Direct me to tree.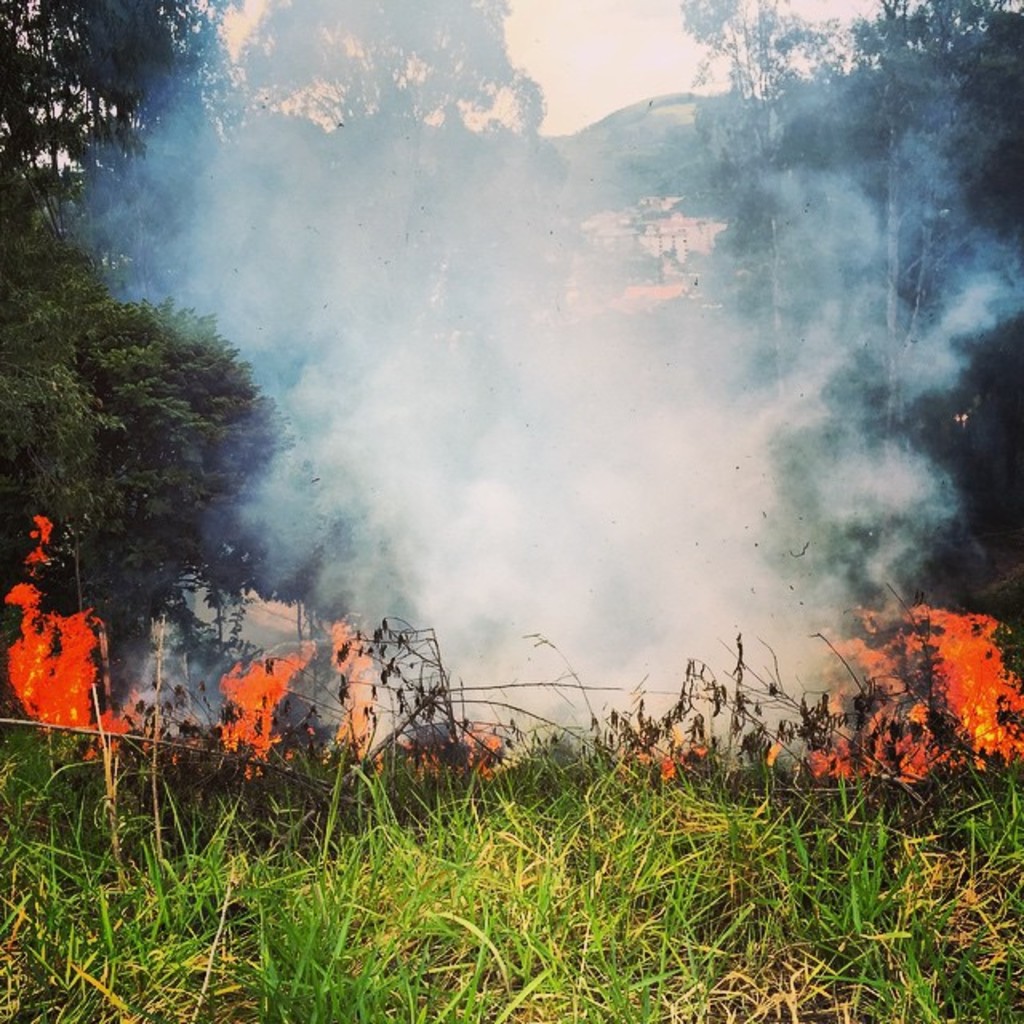
Direction: box(0, 0, 248, 304).
